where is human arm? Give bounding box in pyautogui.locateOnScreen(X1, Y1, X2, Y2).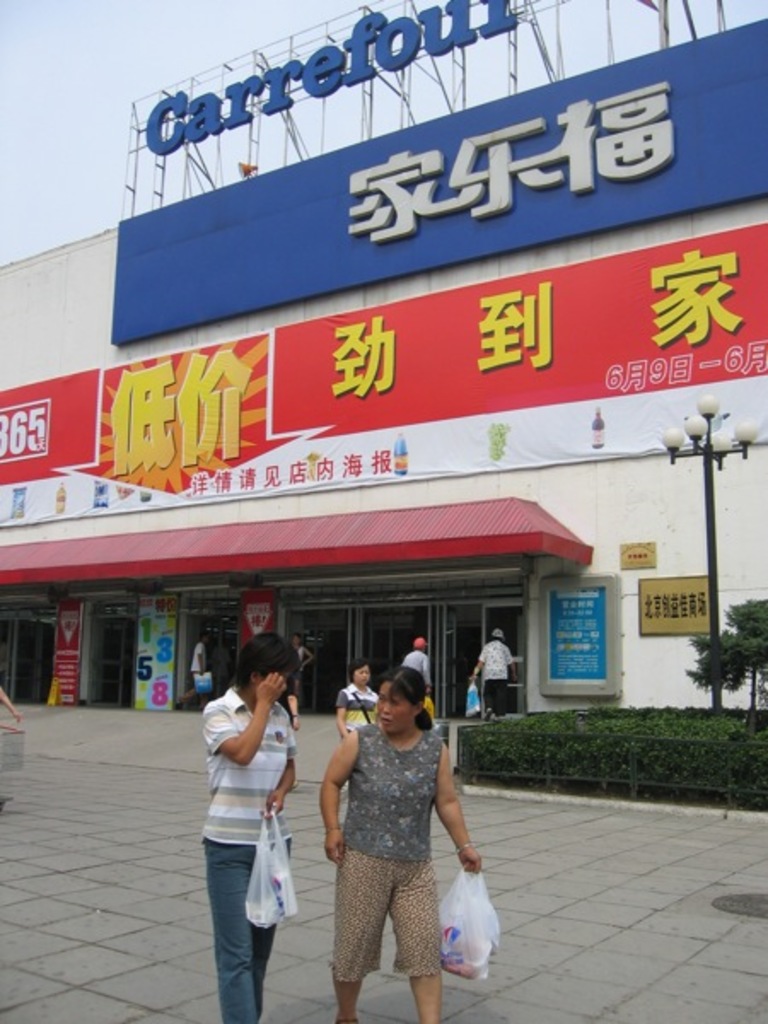
pyautogui.locateOnScreen(319, 724, 369, 870).
